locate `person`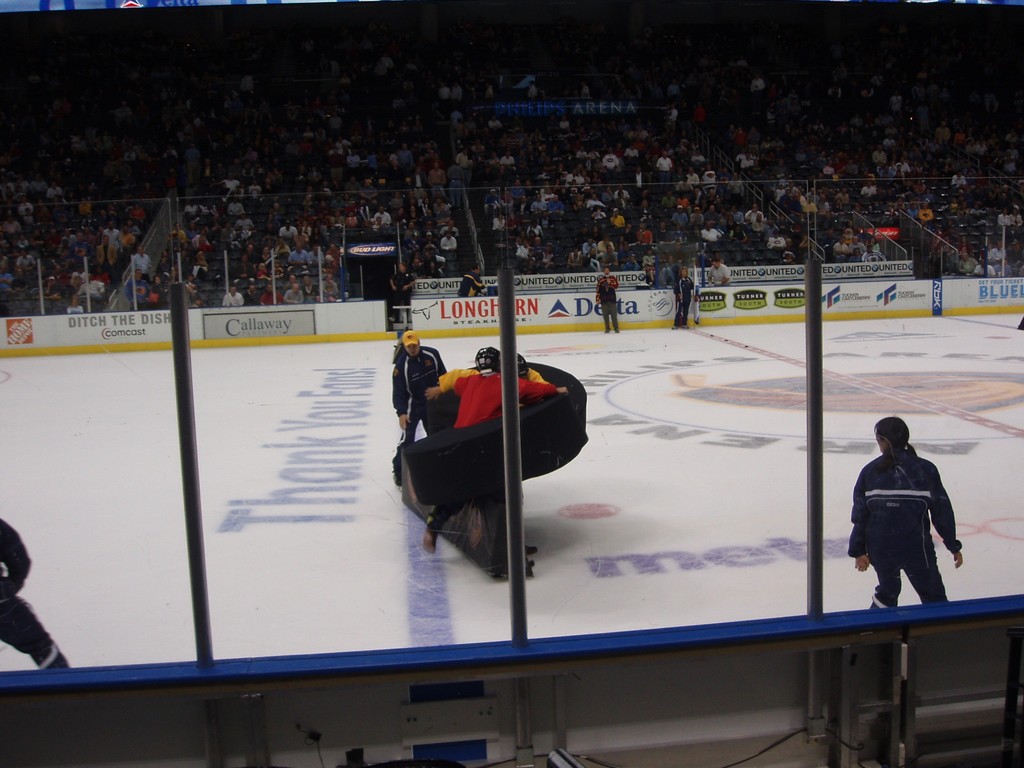
l=635, t=224, r=651, b=245
